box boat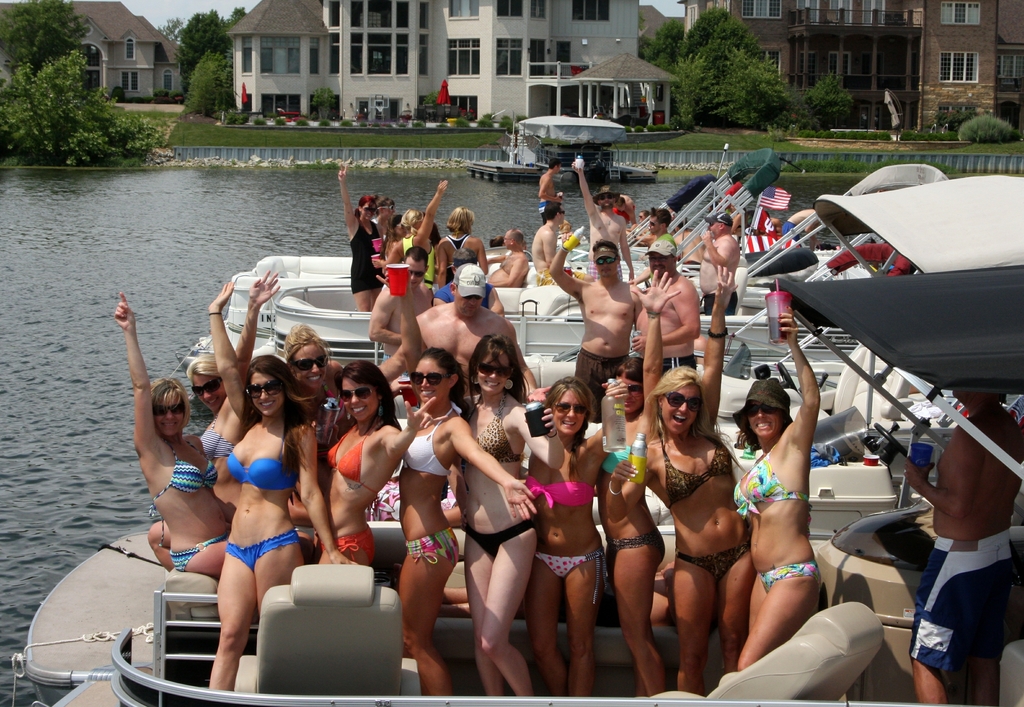
crop(342, 162, 964, 460)
